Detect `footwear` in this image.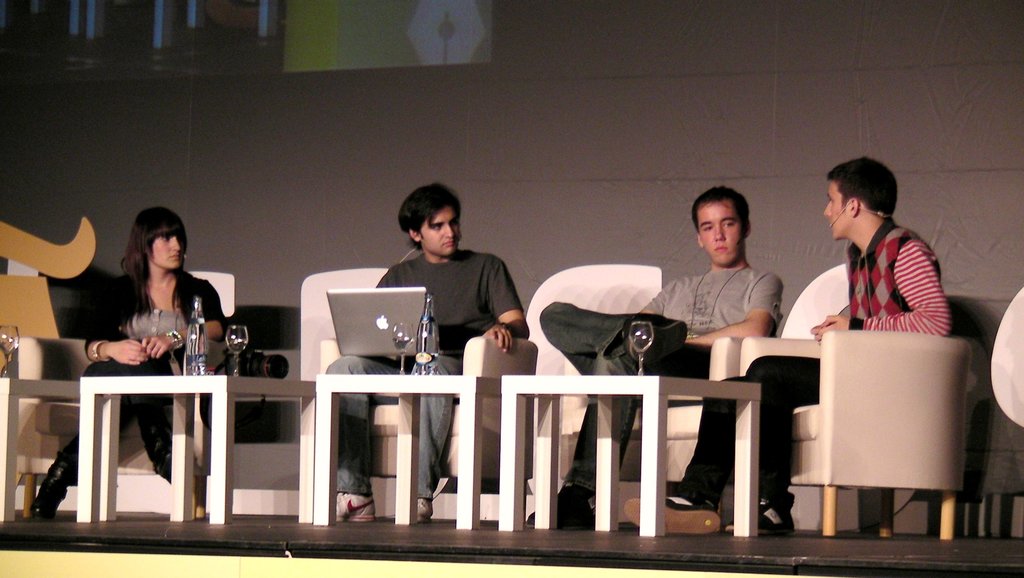
Detection: Rect(622, 493, 721, 536).
